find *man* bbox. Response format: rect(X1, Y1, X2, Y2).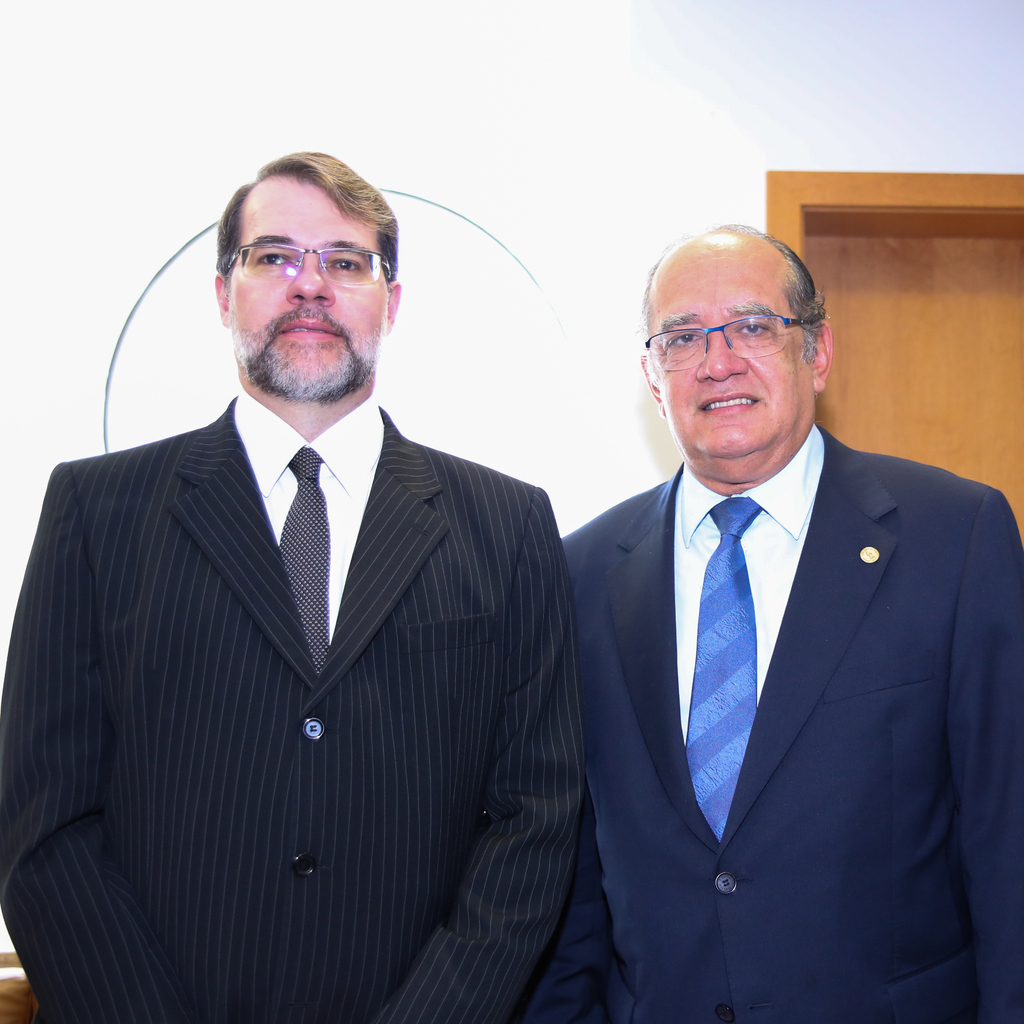
rect(0, 150, 584, 1023).
